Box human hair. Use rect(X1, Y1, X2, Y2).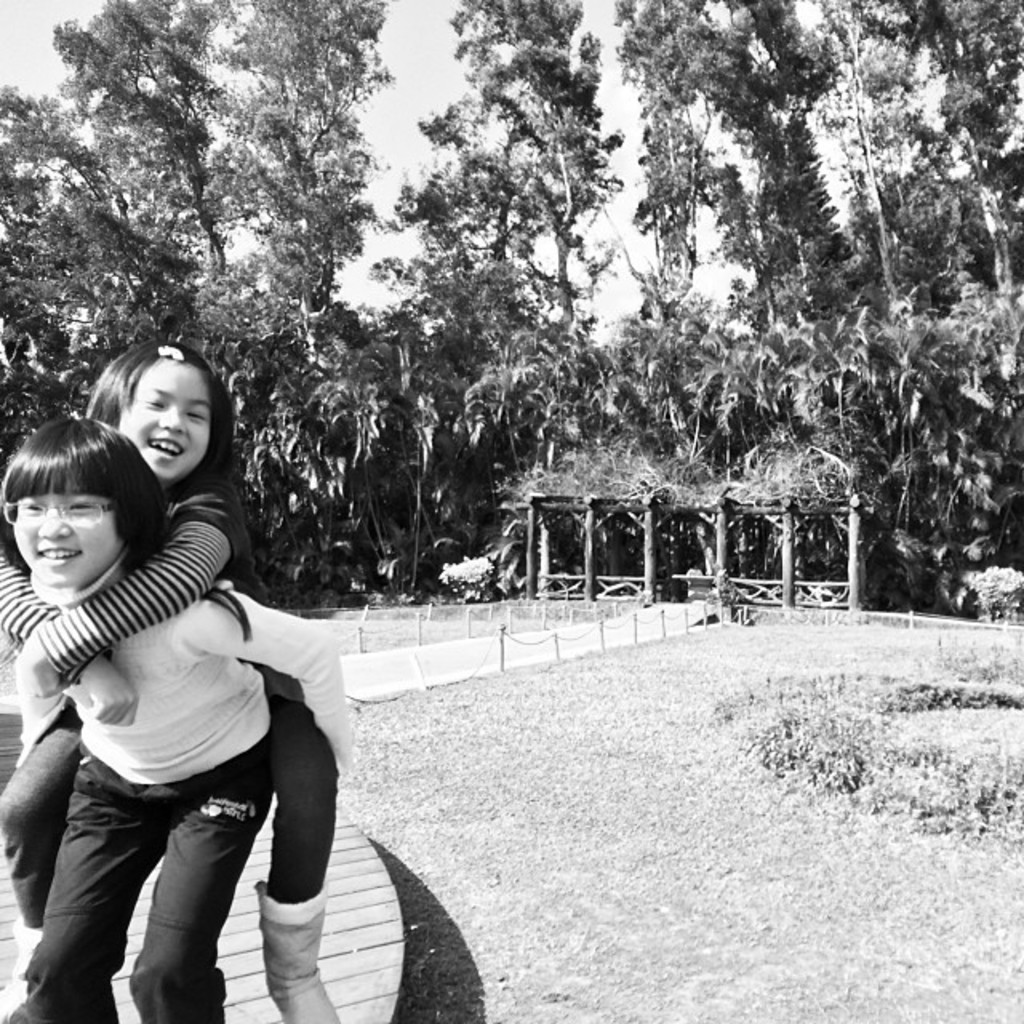
rect(0, 416, 166, 571).
